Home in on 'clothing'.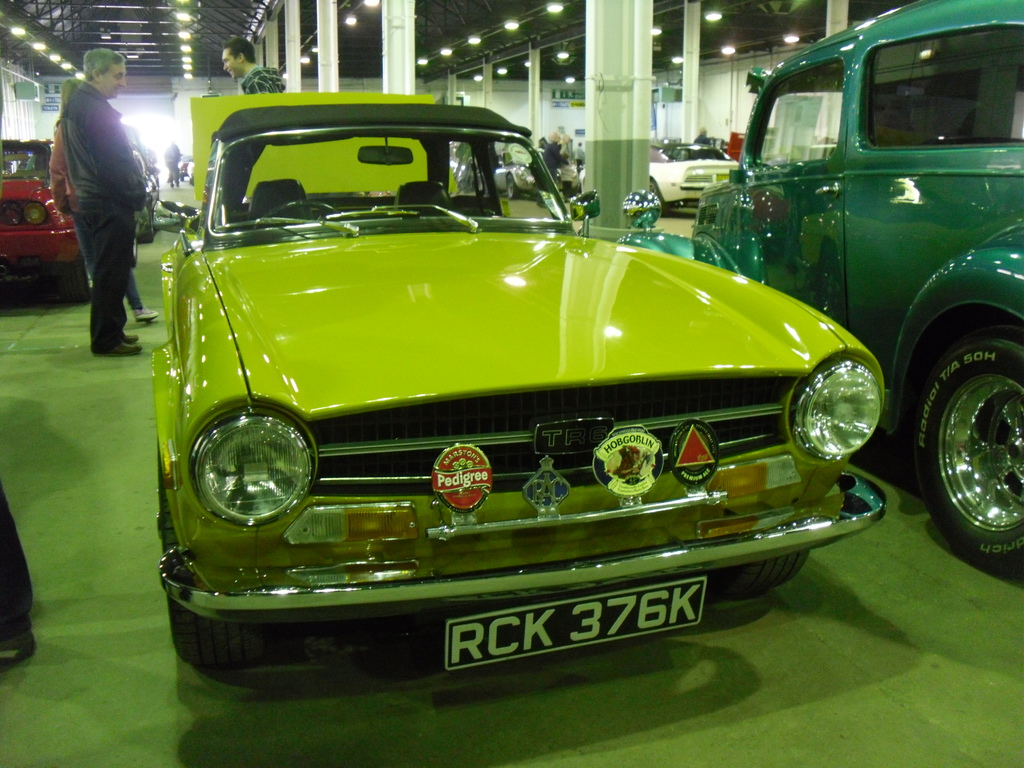
Homed in at l=244, t=61, r=284, b=92.
